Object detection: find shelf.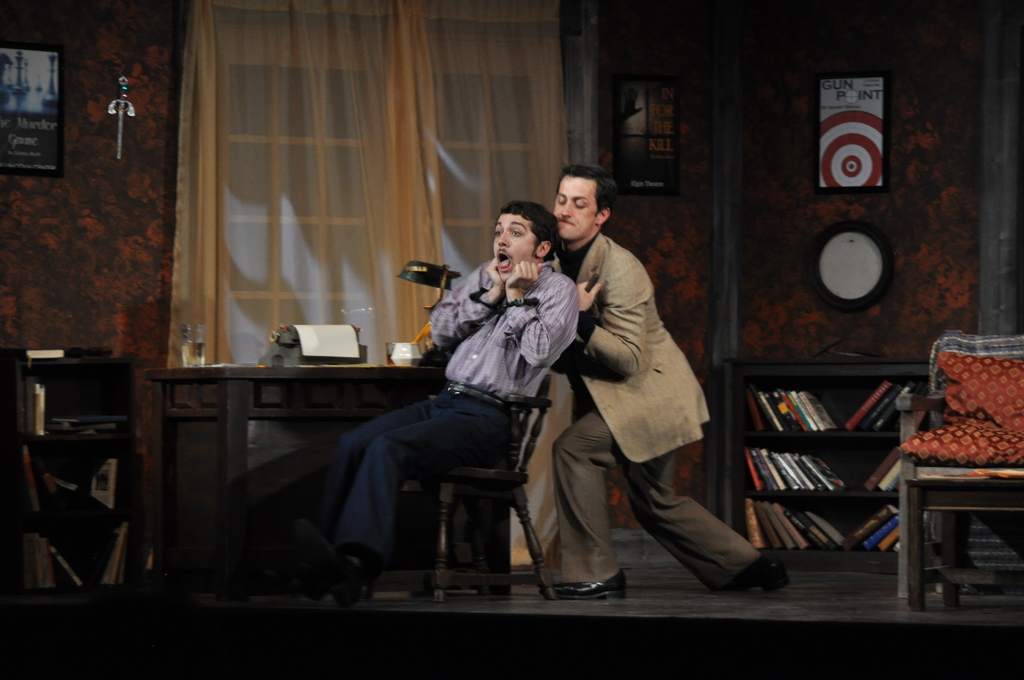
[left=715, top=350, right=938, bottom=570].
